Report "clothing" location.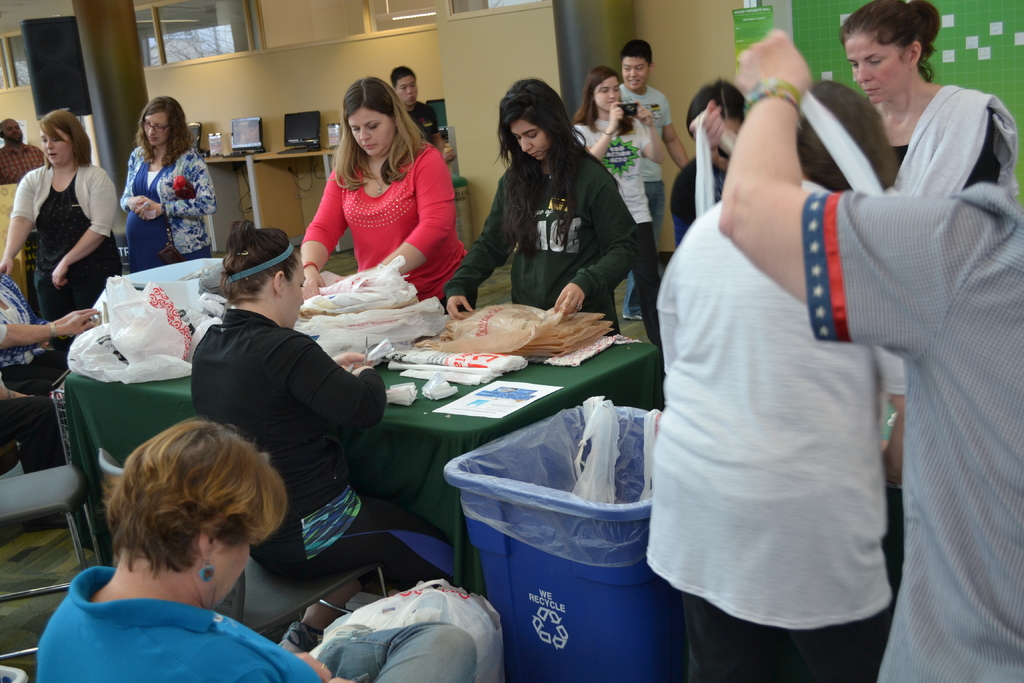
Report: [0,270,63,379].
